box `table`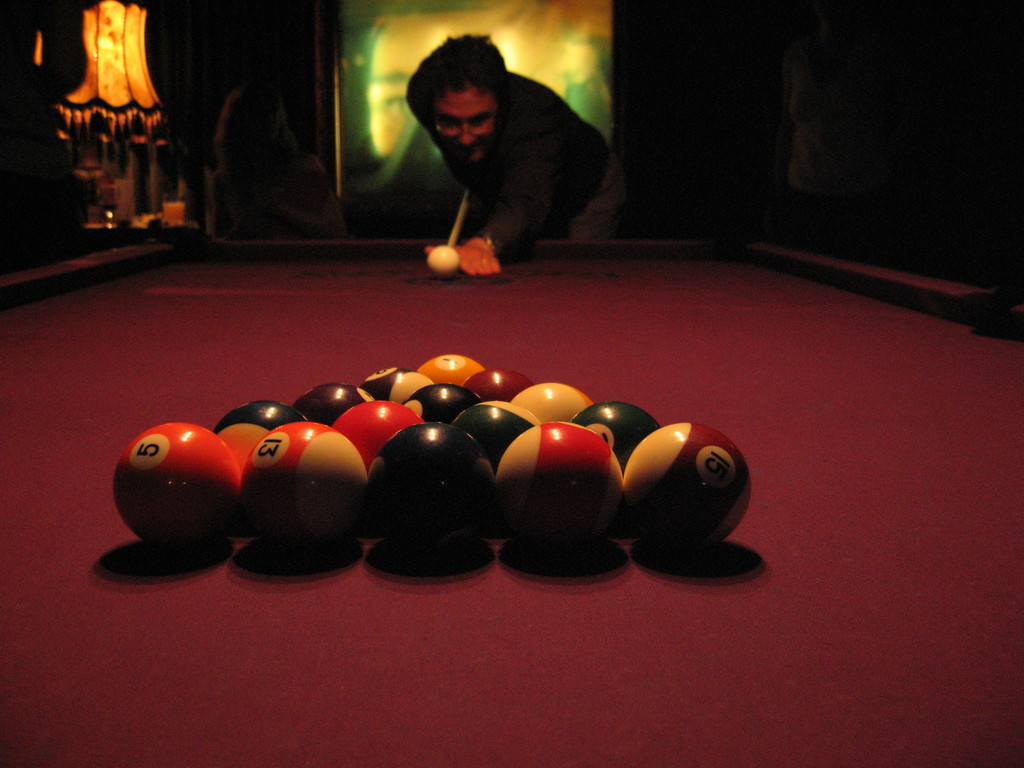
pyautogui.locateOnScreen(0, 234, 1023, 767)
